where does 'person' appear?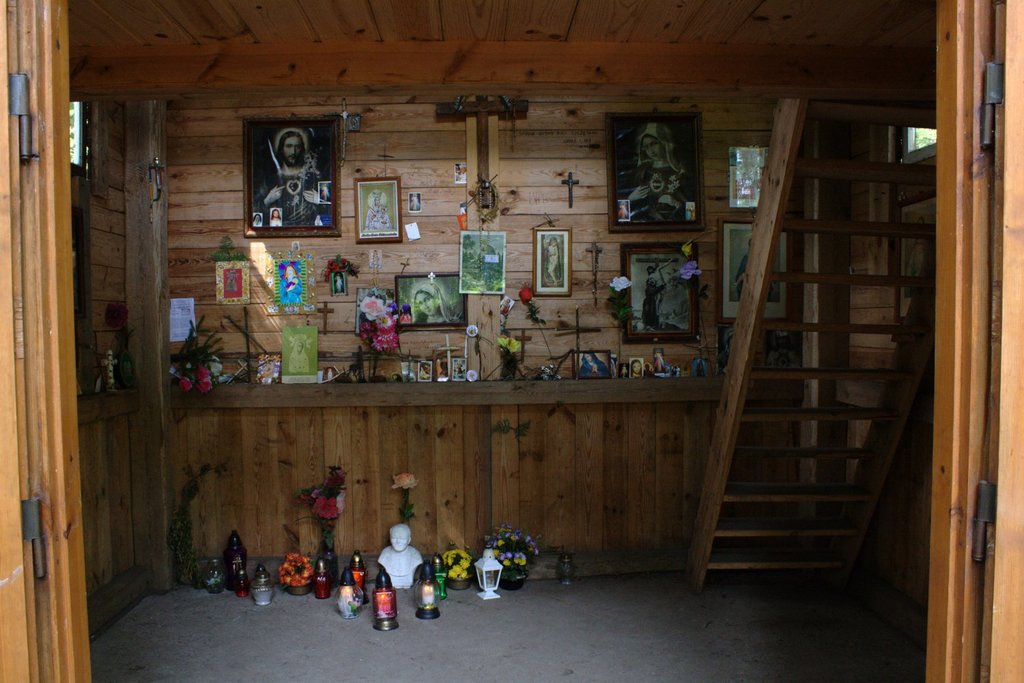
Appears at bbox=[334, 275, 342, 295].
